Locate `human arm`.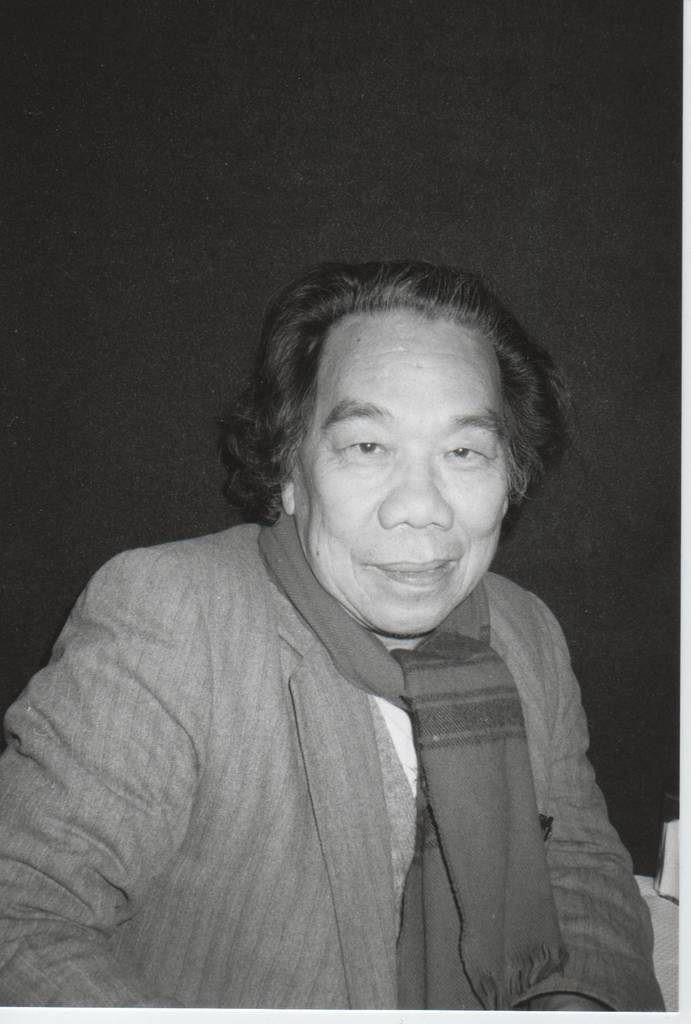
Bounding box: x1=507 y1=573 x2=671 y2=1020.
